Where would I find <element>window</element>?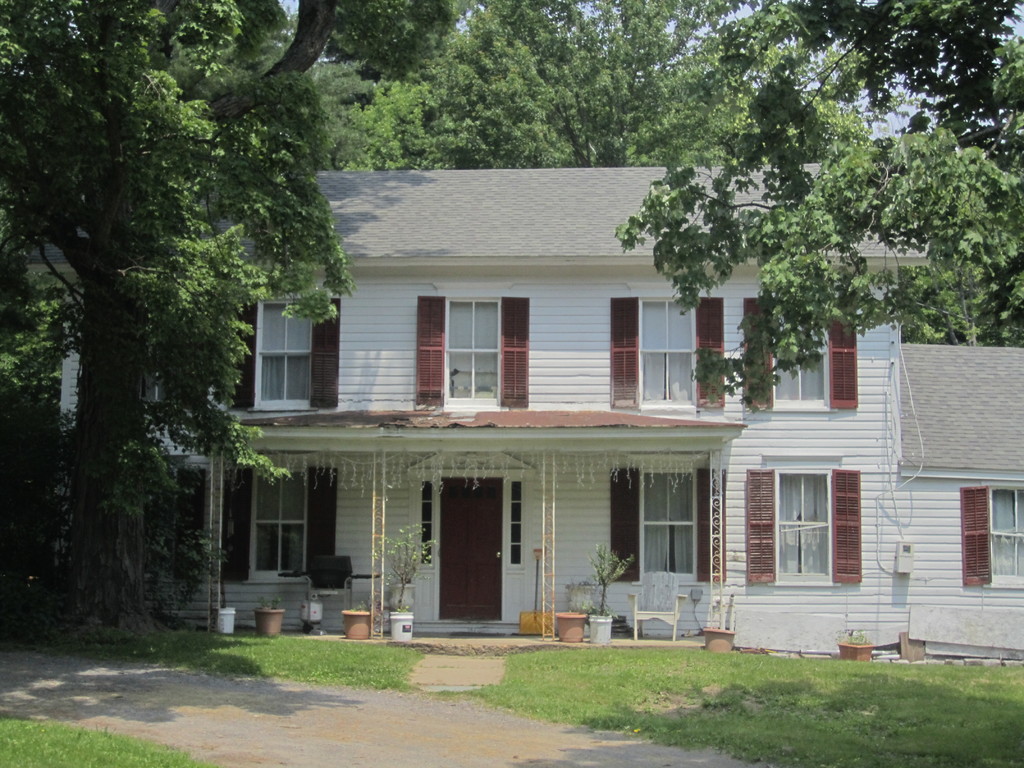
At l=638, t=298, r=694, b=406.
